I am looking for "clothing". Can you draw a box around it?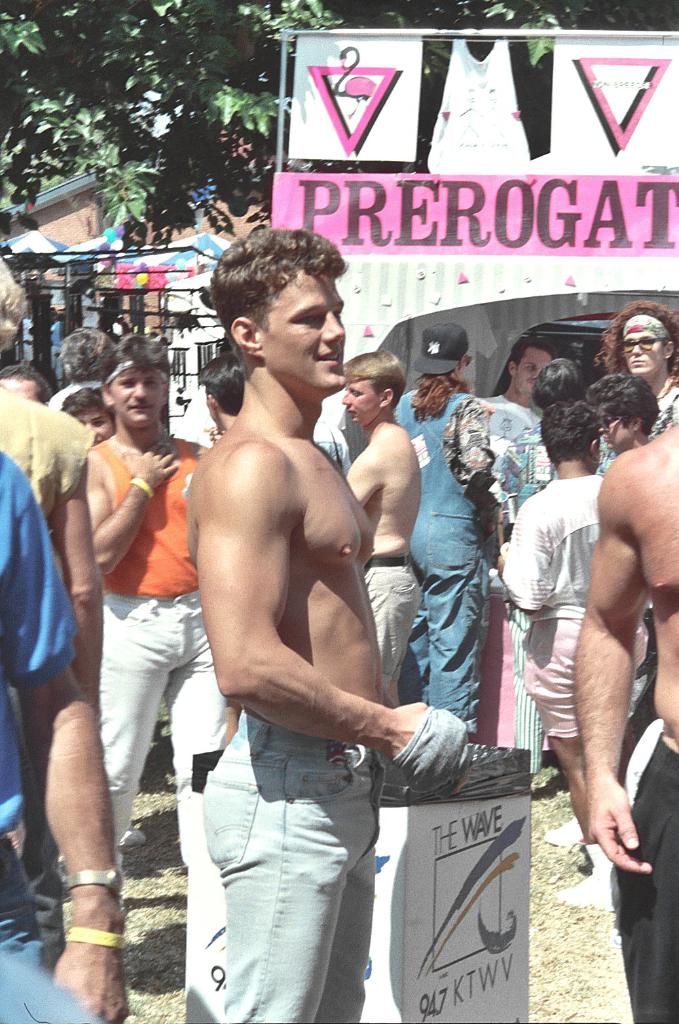
Sure, the bounding box is crop(395, 388, 475, 731).
